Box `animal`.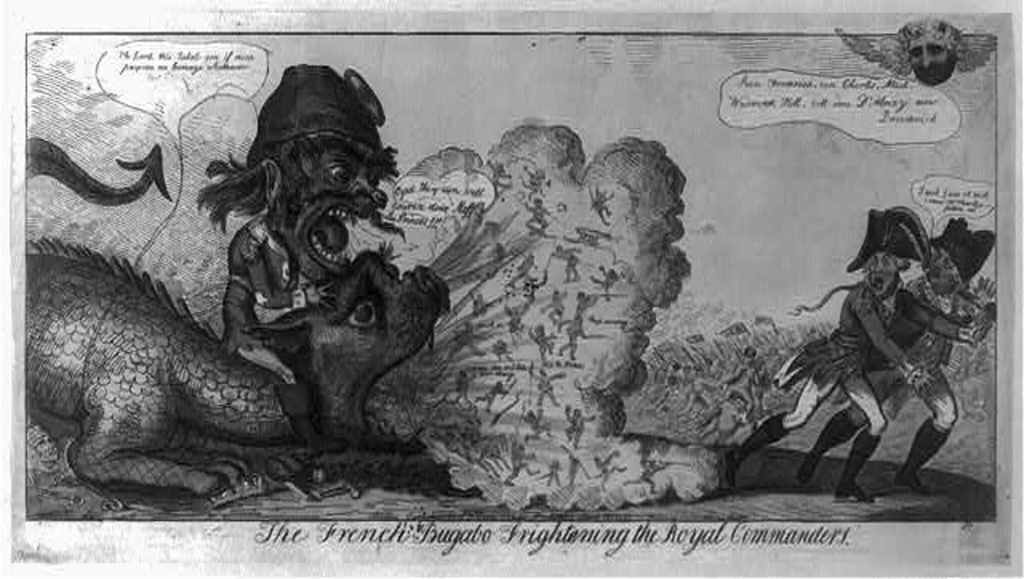
[left=190, top=61, right=403, bottom=349].
